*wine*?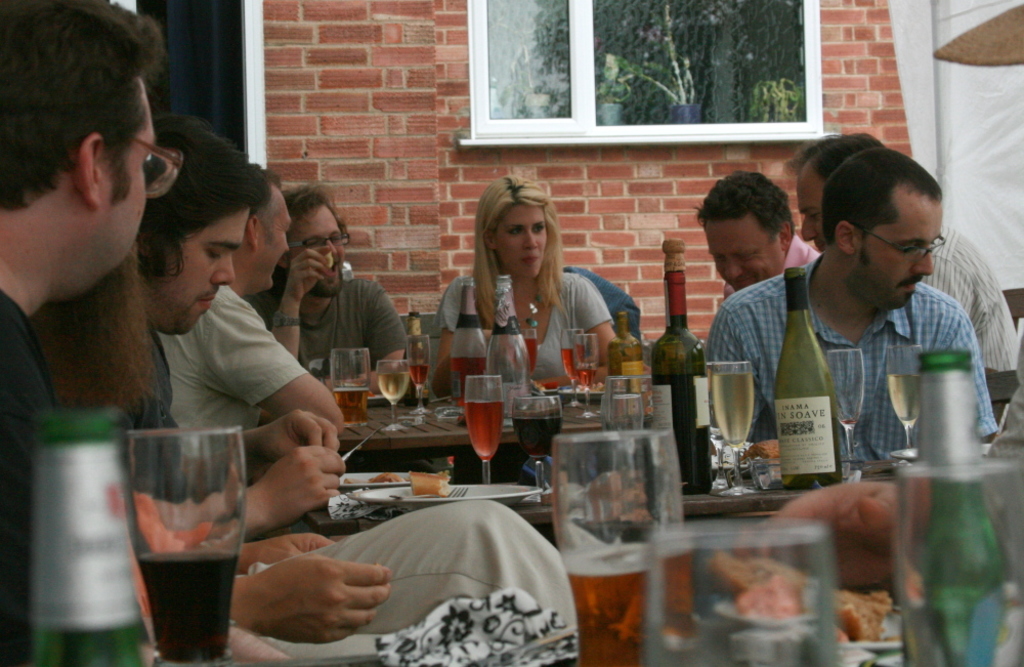
locate(378, 372, 407, 405)
